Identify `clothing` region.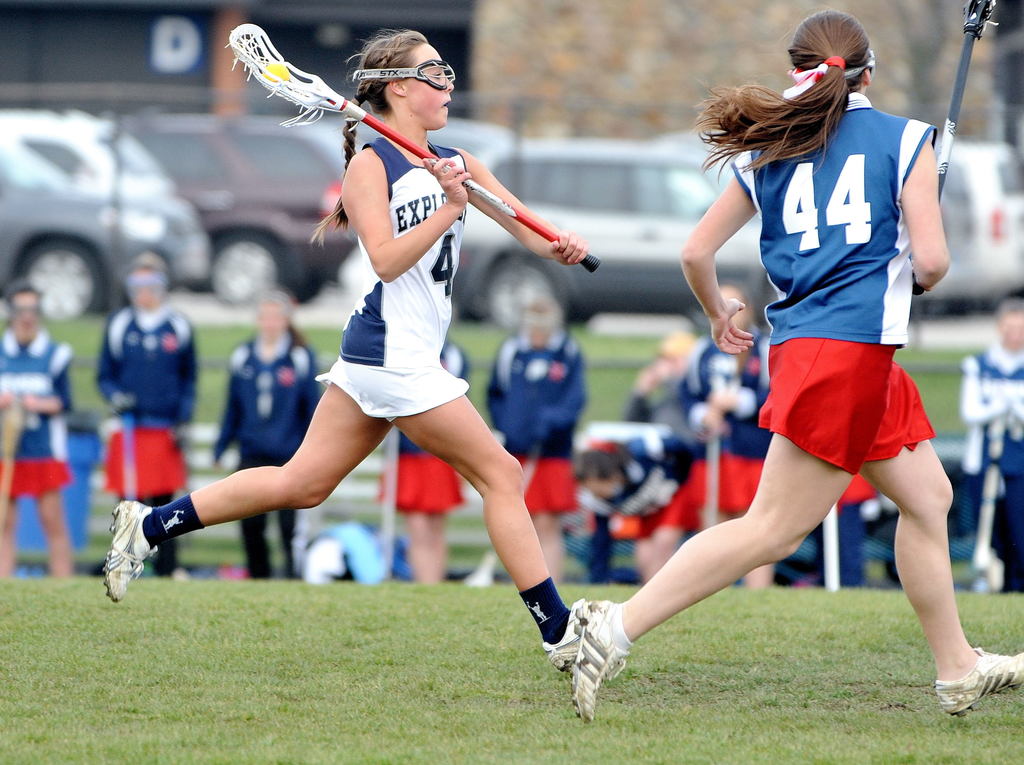
Region: locate(320, 137, 473, 422).
